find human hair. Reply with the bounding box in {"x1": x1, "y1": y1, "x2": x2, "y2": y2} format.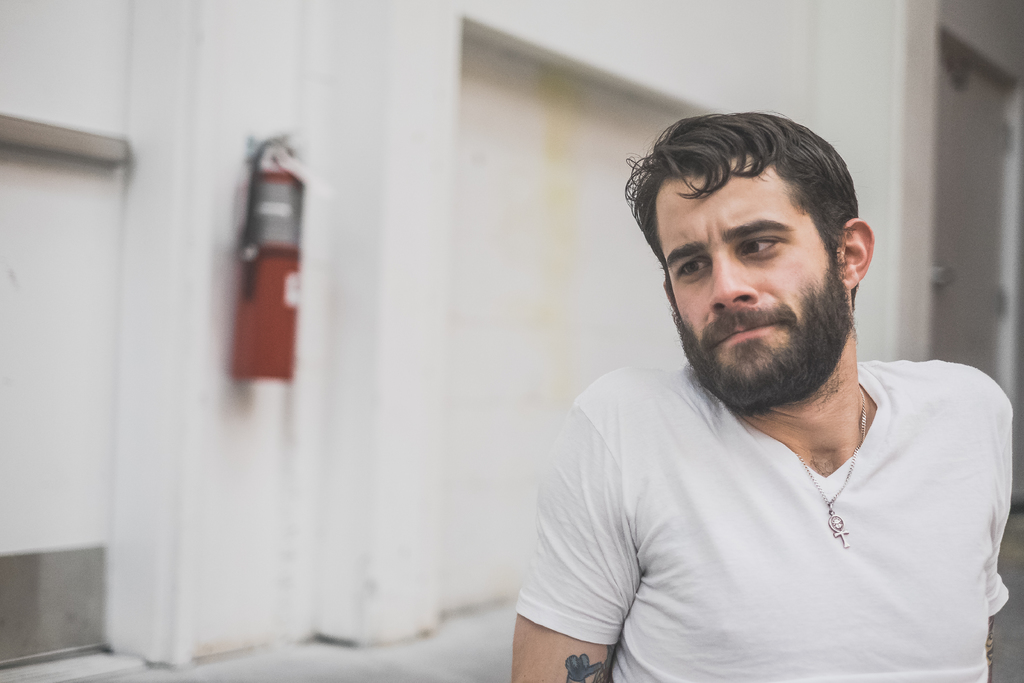
{"x1": 622, "y1": 102, "x2": 857, "y2": 263}.
